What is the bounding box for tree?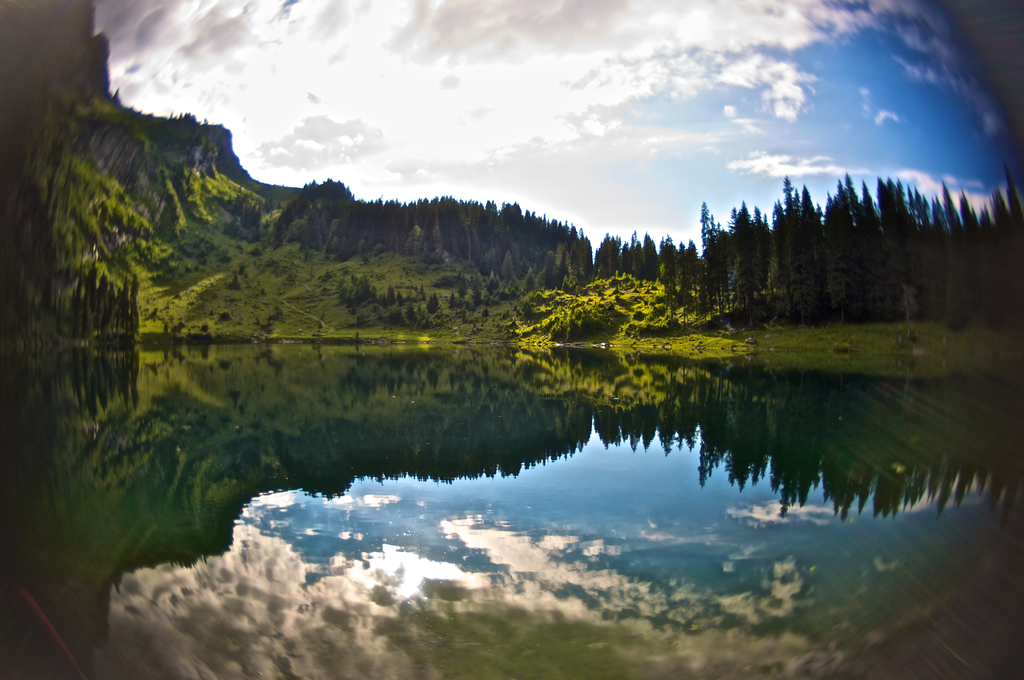
x1=637 y1=231 x2=649 y2=285.
